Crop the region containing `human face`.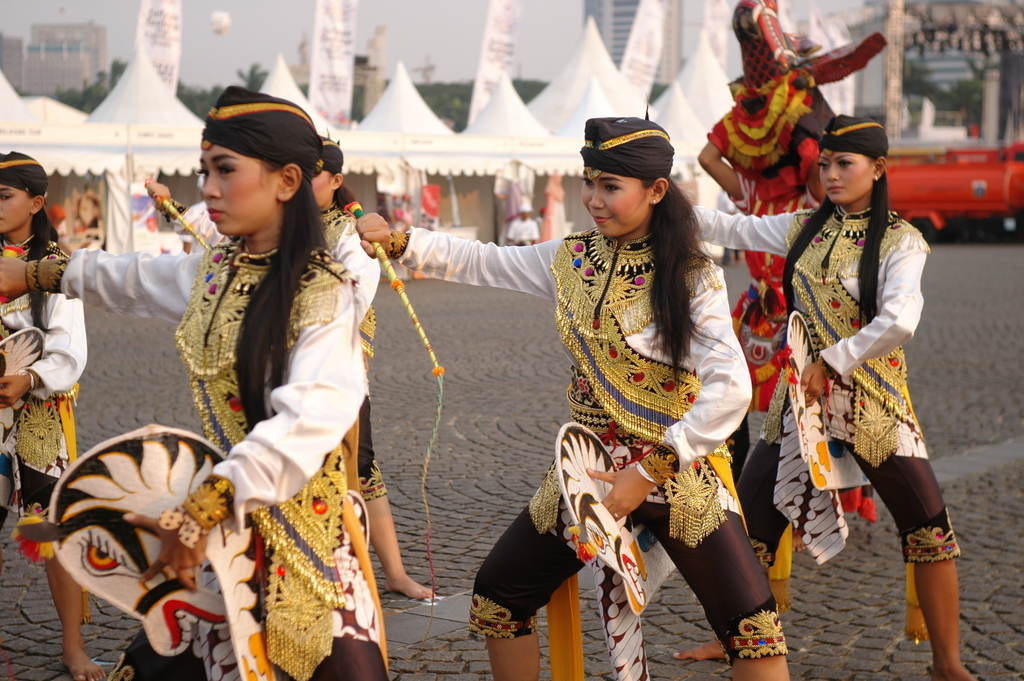
Crop region: [582,167,648,236].
